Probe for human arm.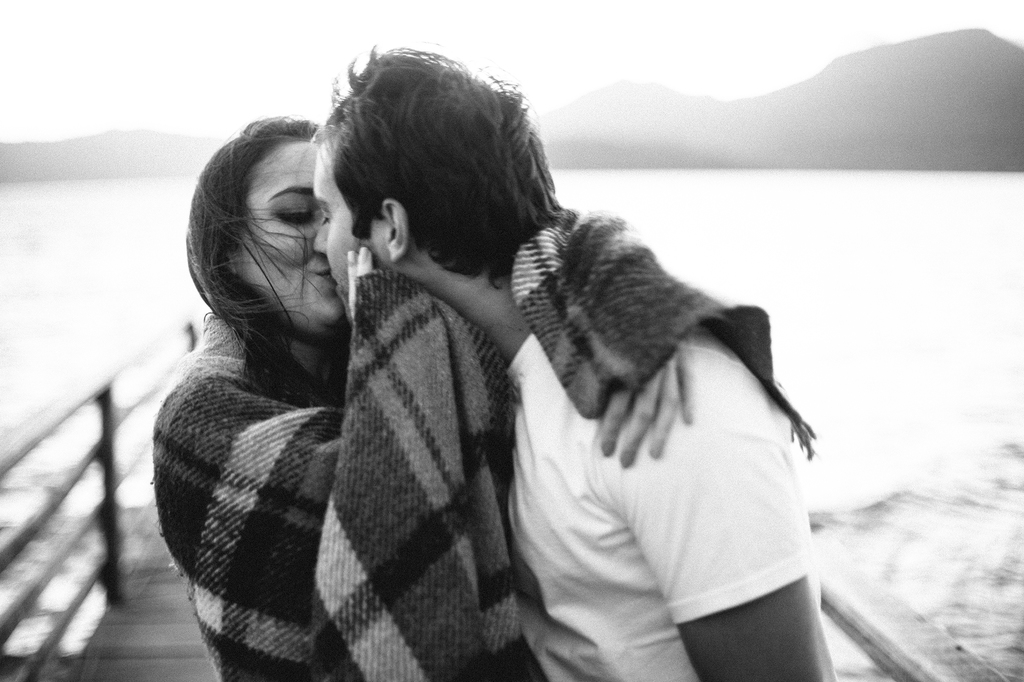
Probe result: (left=596, top=334, right=694, bottom=468).
